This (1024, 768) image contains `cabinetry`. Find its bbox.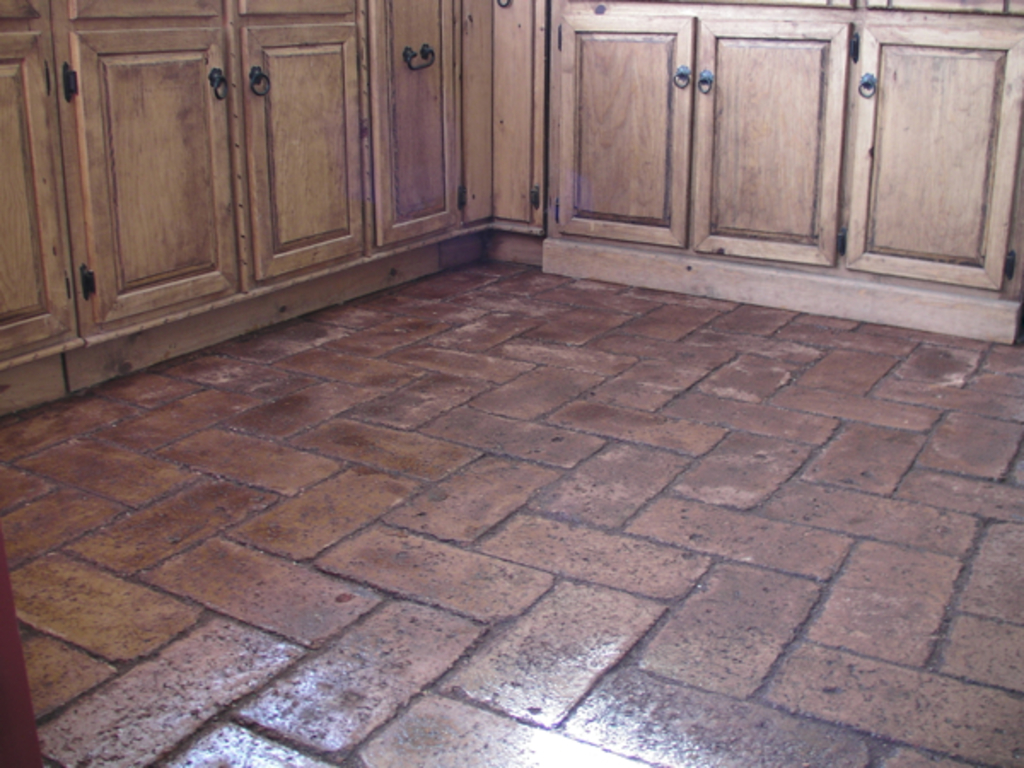
bbox(492, 0, 997, 299).
